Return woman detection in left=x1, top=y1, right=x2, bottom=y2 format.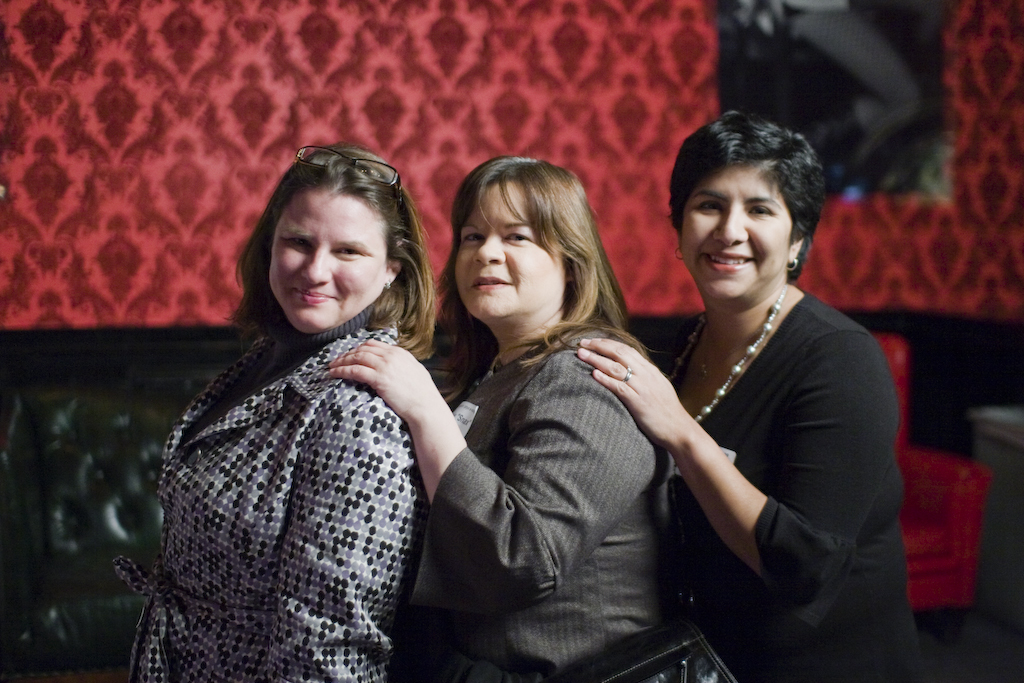
left=324, top=155, right=670, bottom=682.
